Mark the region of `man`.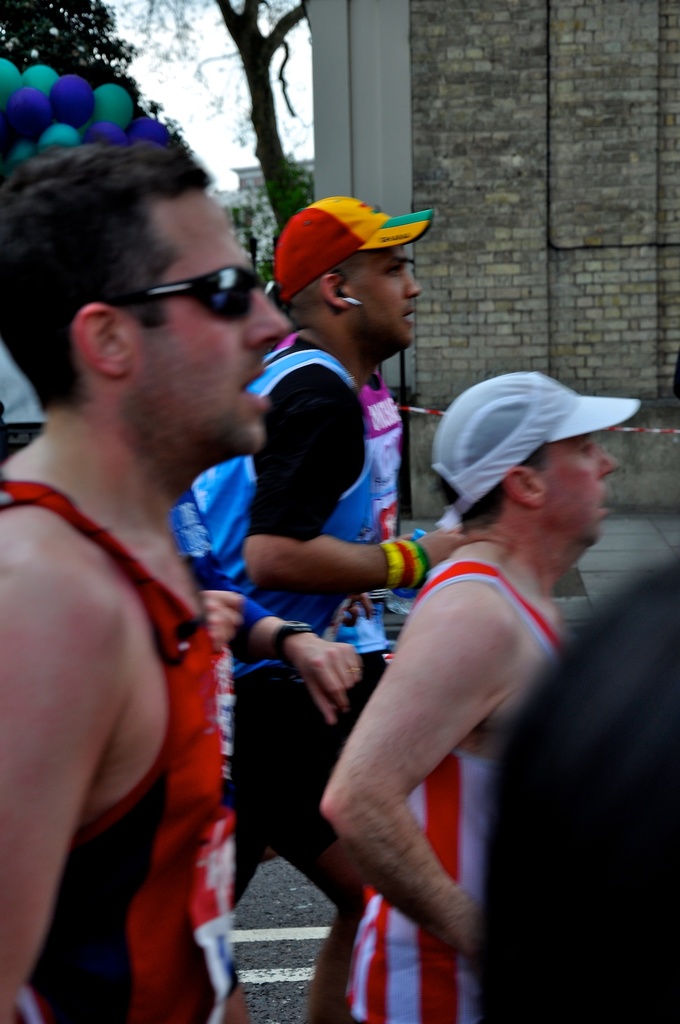
Region: rect(317, 371, 644, 1023).
